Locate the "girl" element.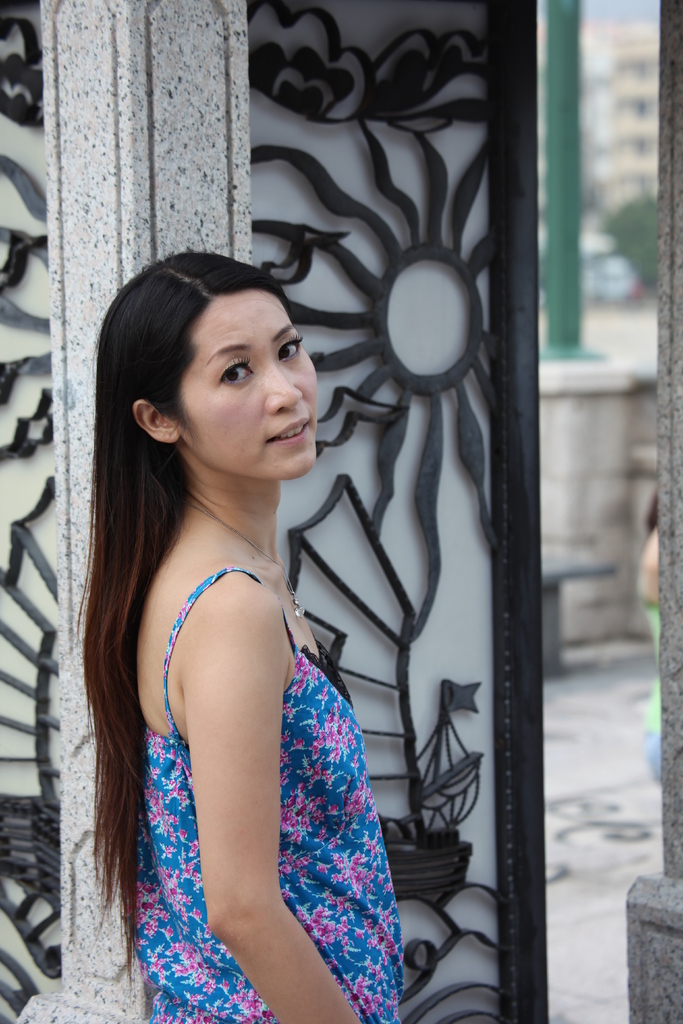
Element bbox: region(72, 253, 403, 1023).
